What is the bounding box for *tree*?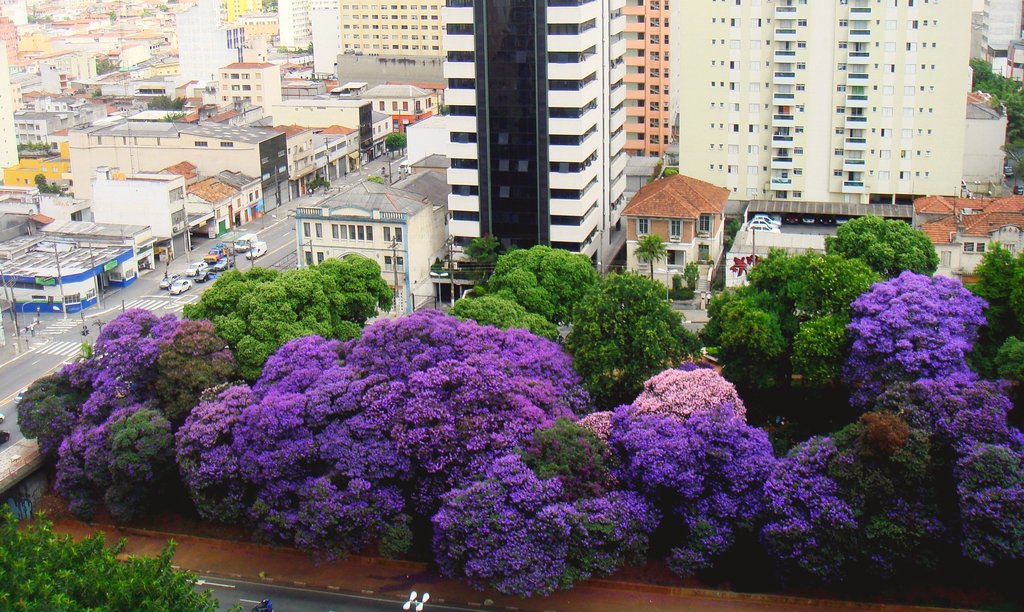
[0,505,257,611].
